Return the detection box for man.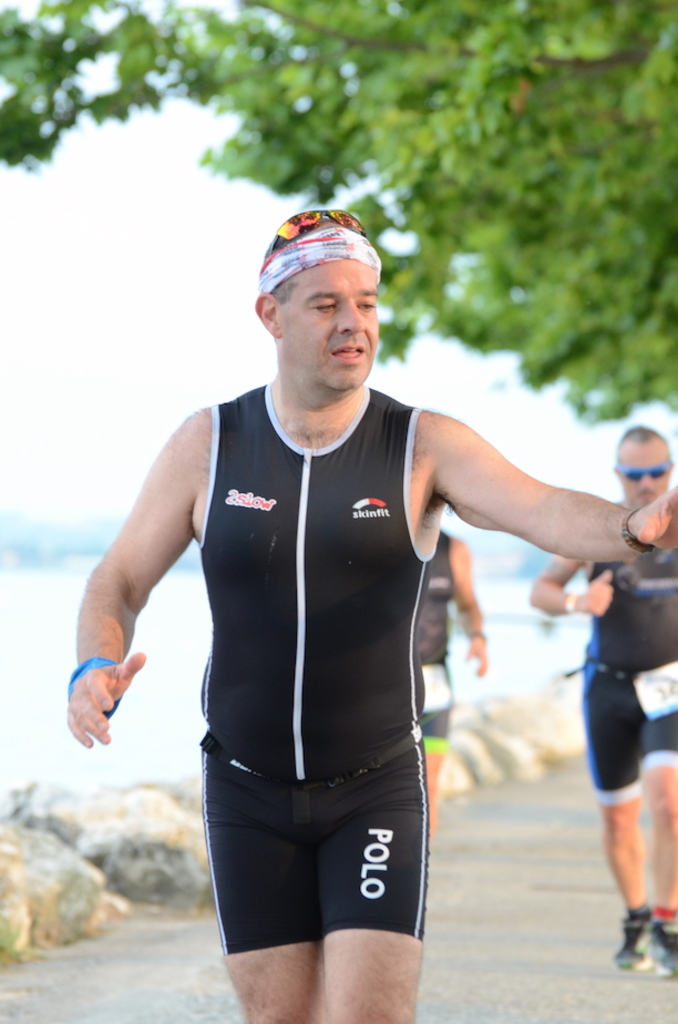
(x1=419, y1=513, x2=482, y2=836).
